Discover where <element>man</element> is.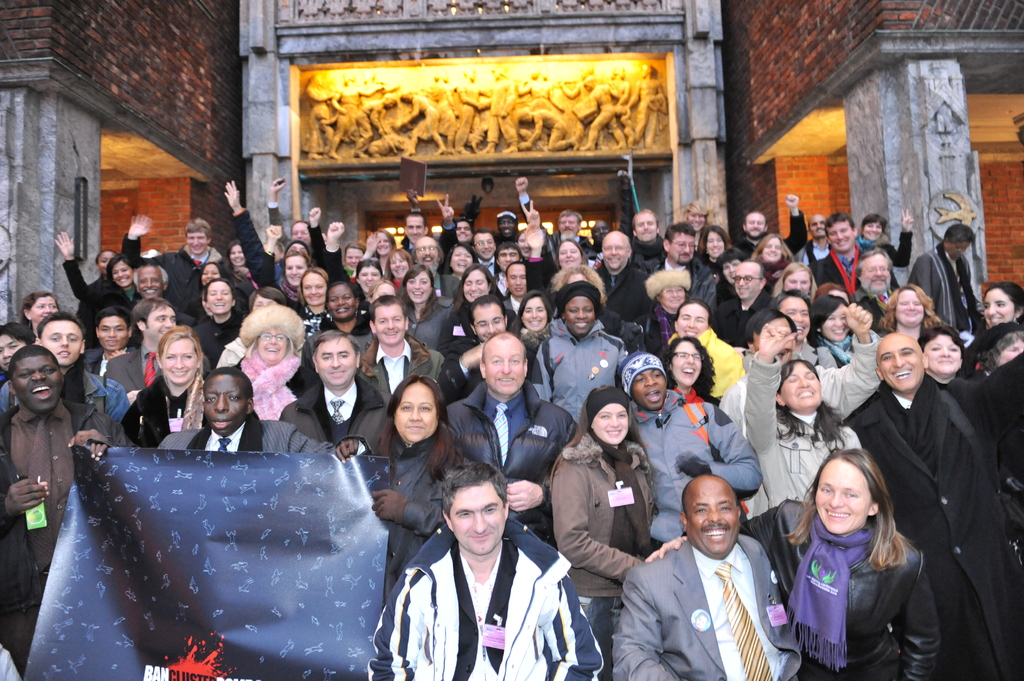
Discovered at (x1=403, y1=195, x2=456, y2=271).
